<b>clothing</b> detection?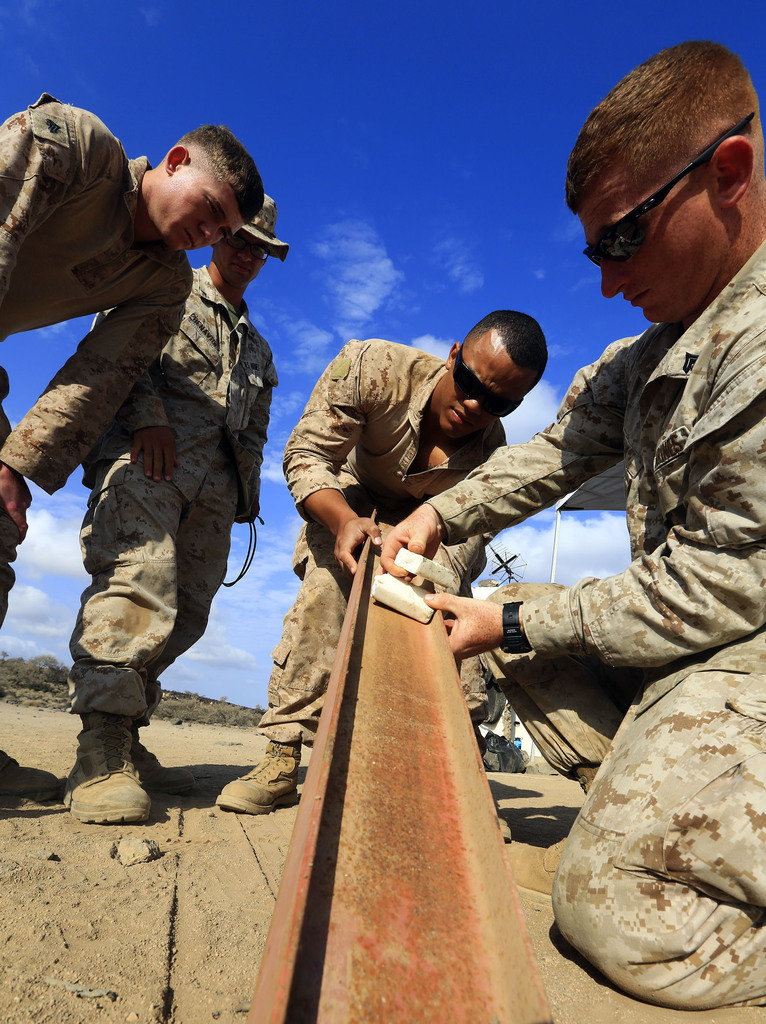
{"left": 1, "top": 66, "right": 148, "bottom": 356}
